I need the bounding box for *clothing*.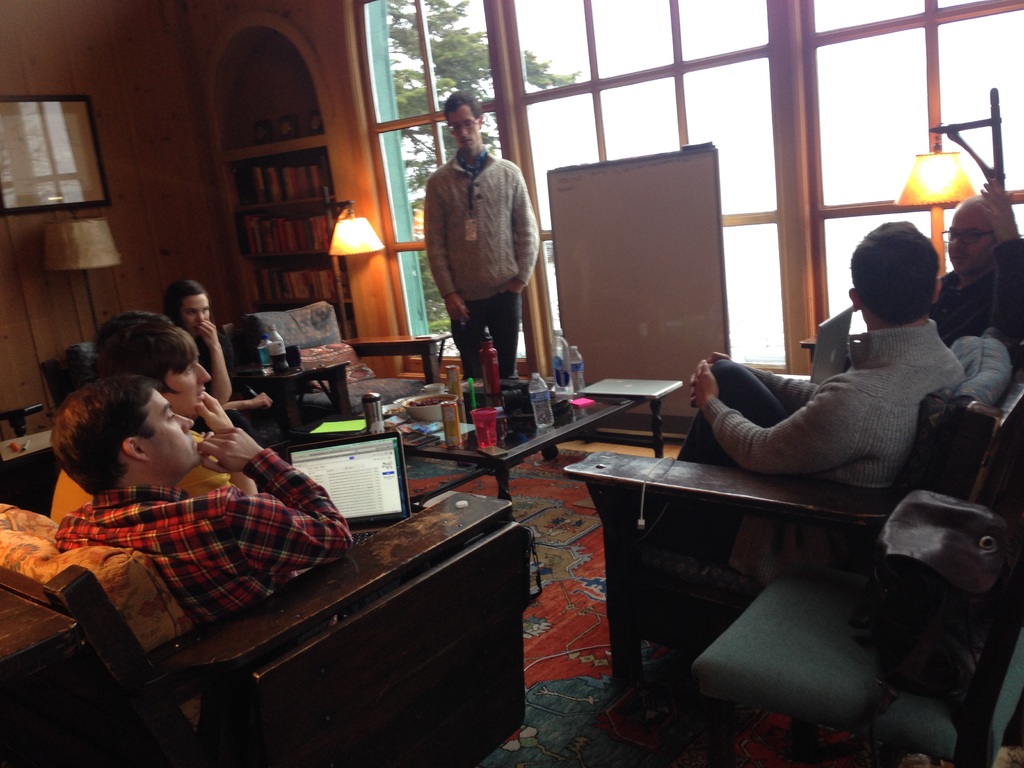
Here it is: [191, 324, 255, 431].
